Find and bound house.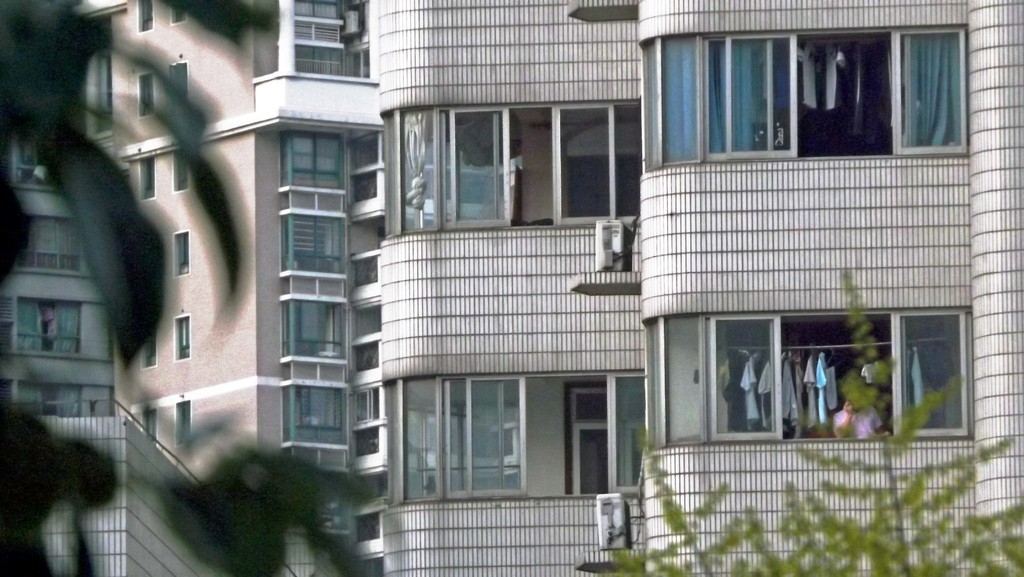
Bound: [left=602, top=7, right=1017, bottom=462].
